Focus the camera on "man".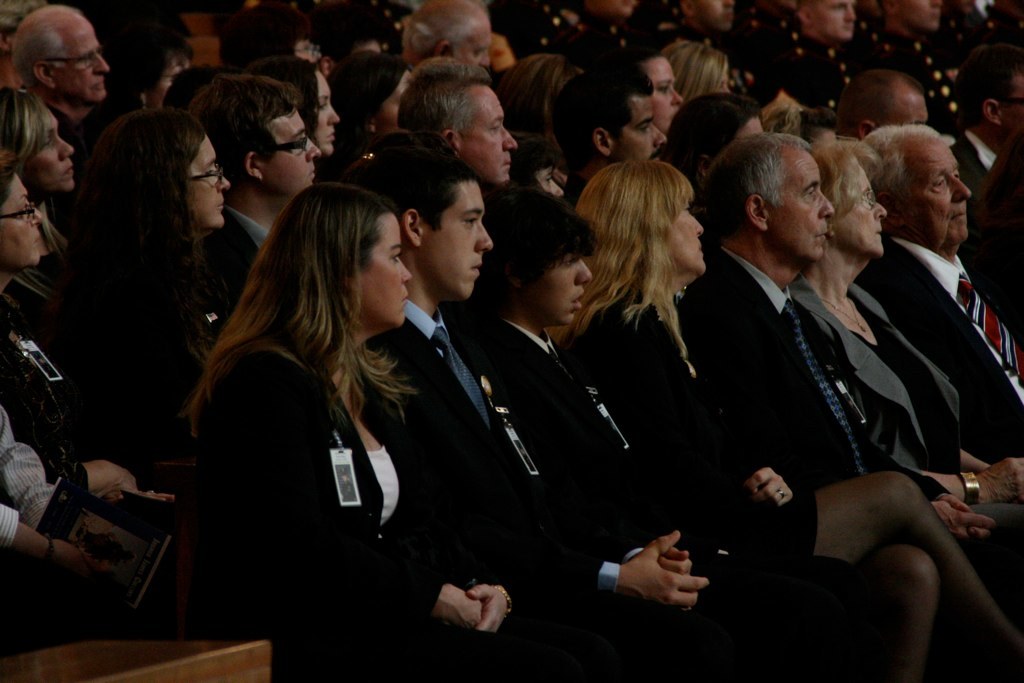
Focus region: locate(724, 0, 856, 107).
